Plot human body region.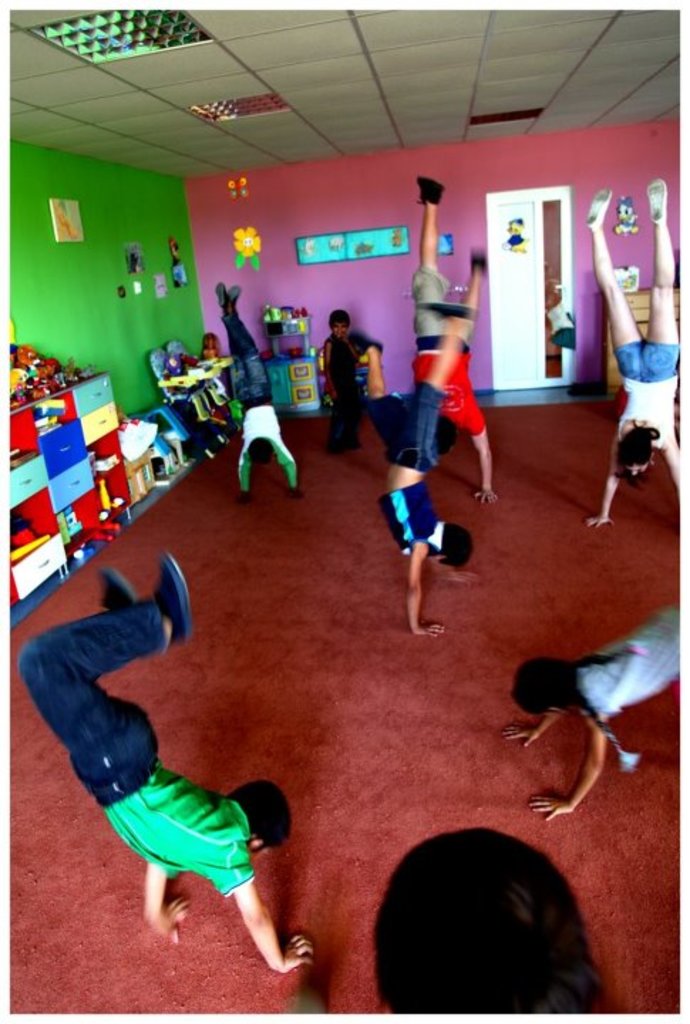
Plotted at bbox=(235, 304, 296, 501).
